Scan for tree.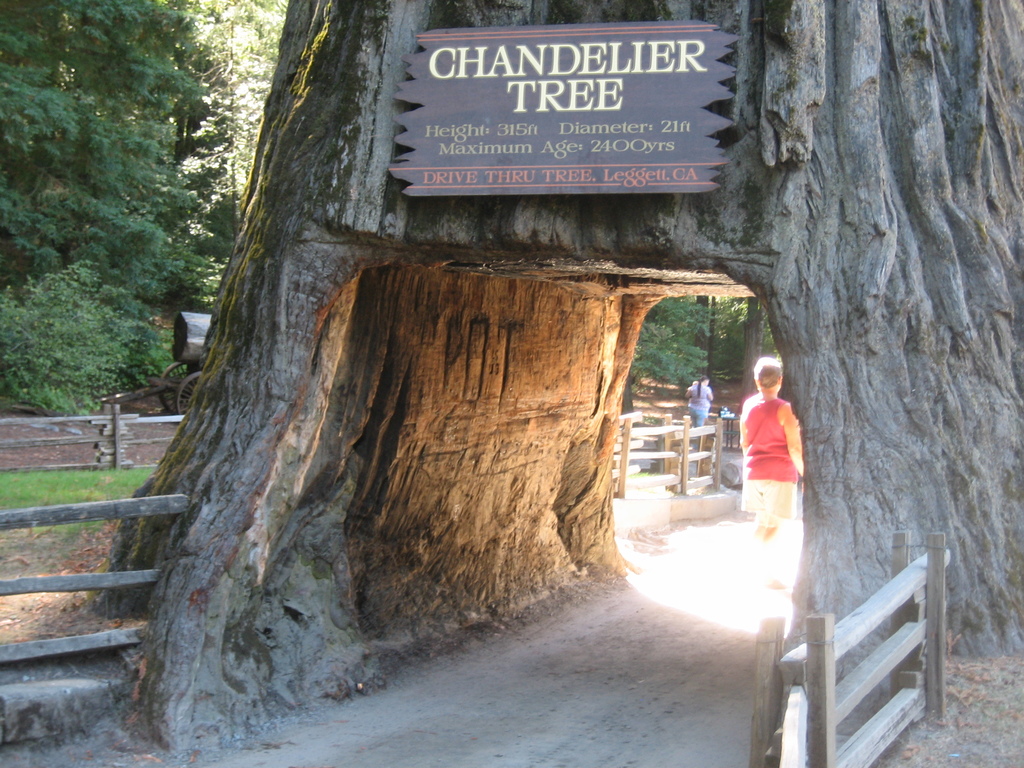
Scan result: {"x1": 717, "y1": 294, "x2": 778, "y2": 401}.
